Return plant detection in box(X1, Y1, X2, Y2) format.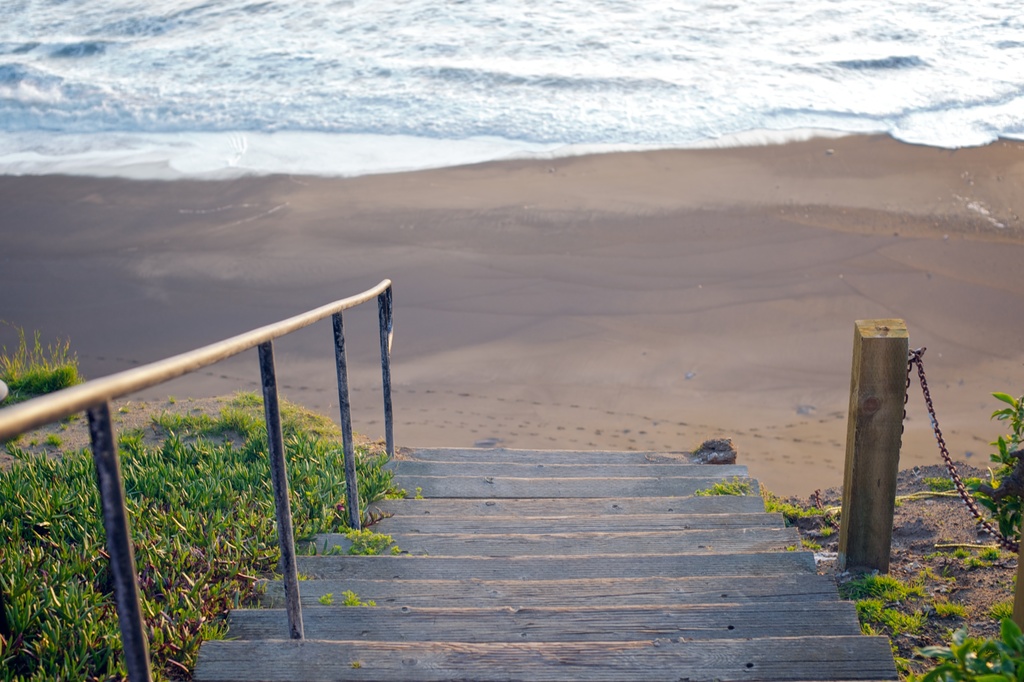
box(922, 390, 1023, 545).
